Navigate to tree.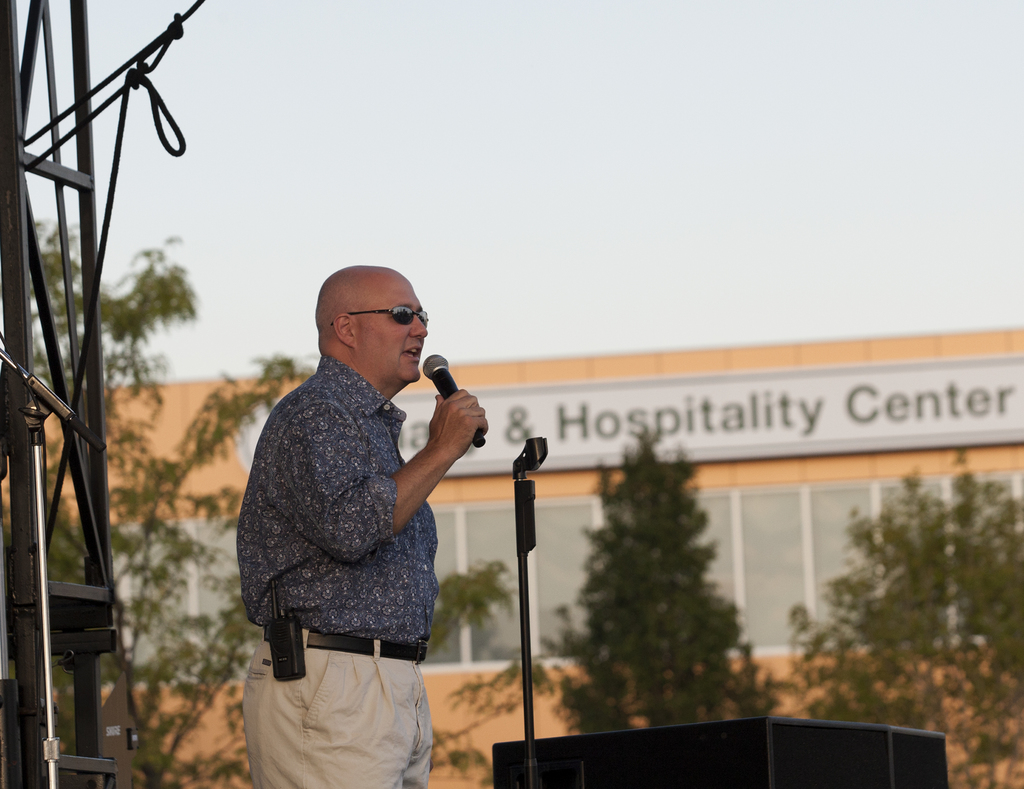
Navigation target: region(776, 434, 1023, 784).
